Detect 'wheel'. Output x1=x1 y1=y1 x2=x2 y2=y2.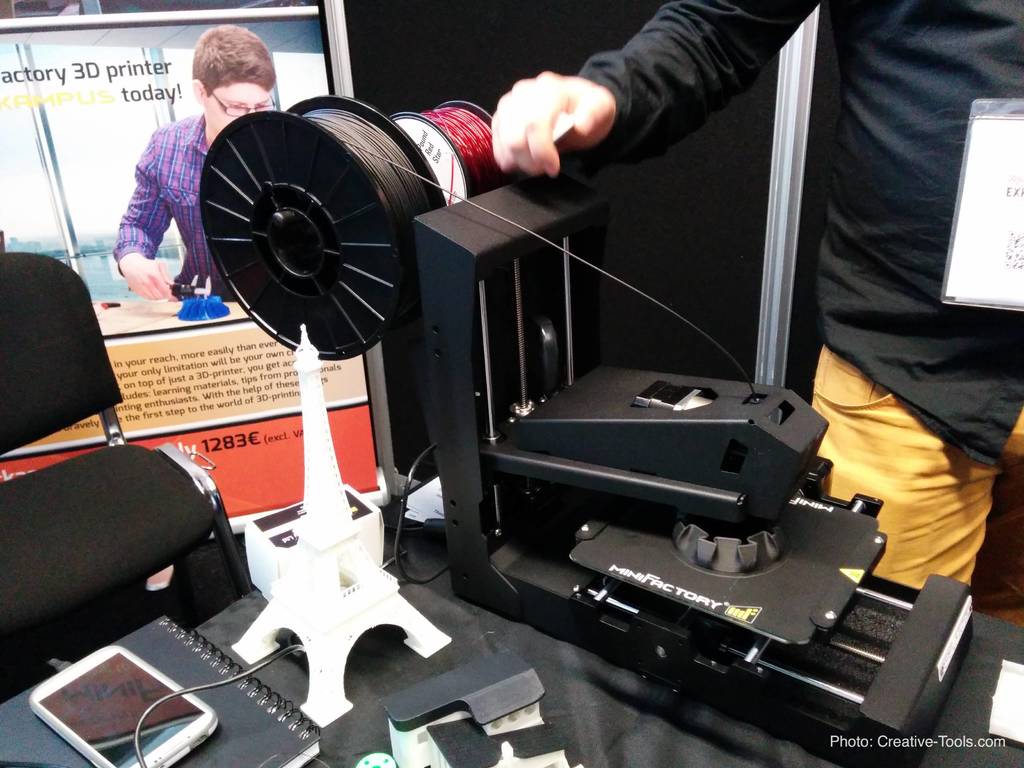
x1=164 y1=99 x2=413 y2=335.
